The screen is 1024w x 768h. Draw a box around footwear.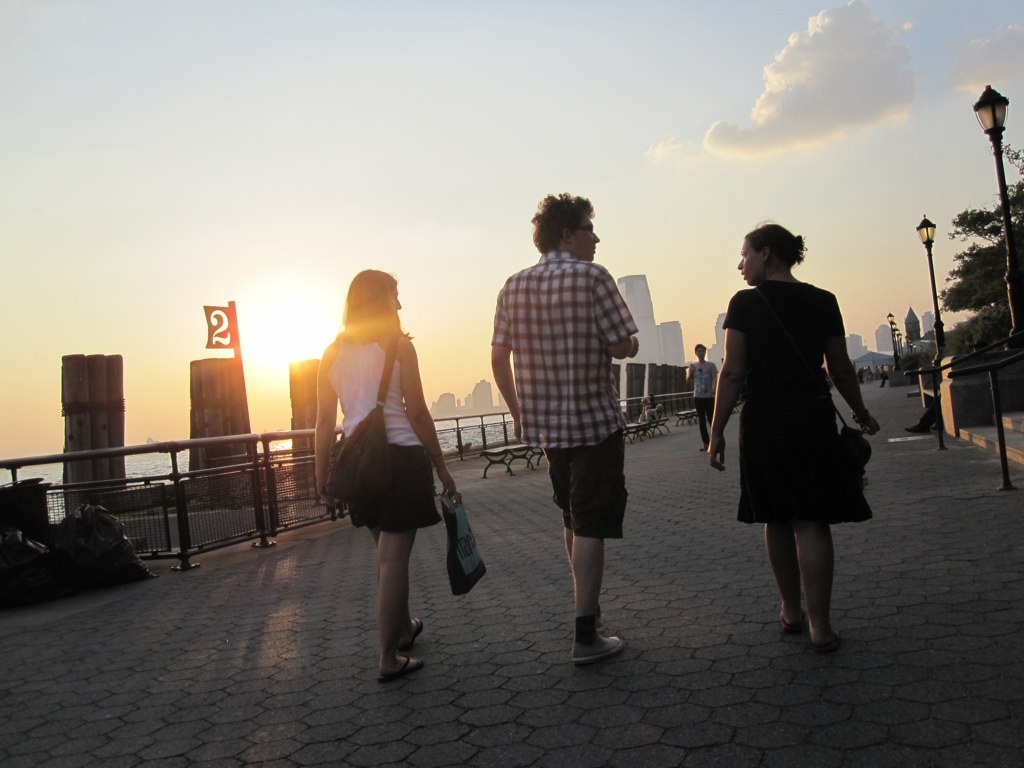
[557,596,626,673].
